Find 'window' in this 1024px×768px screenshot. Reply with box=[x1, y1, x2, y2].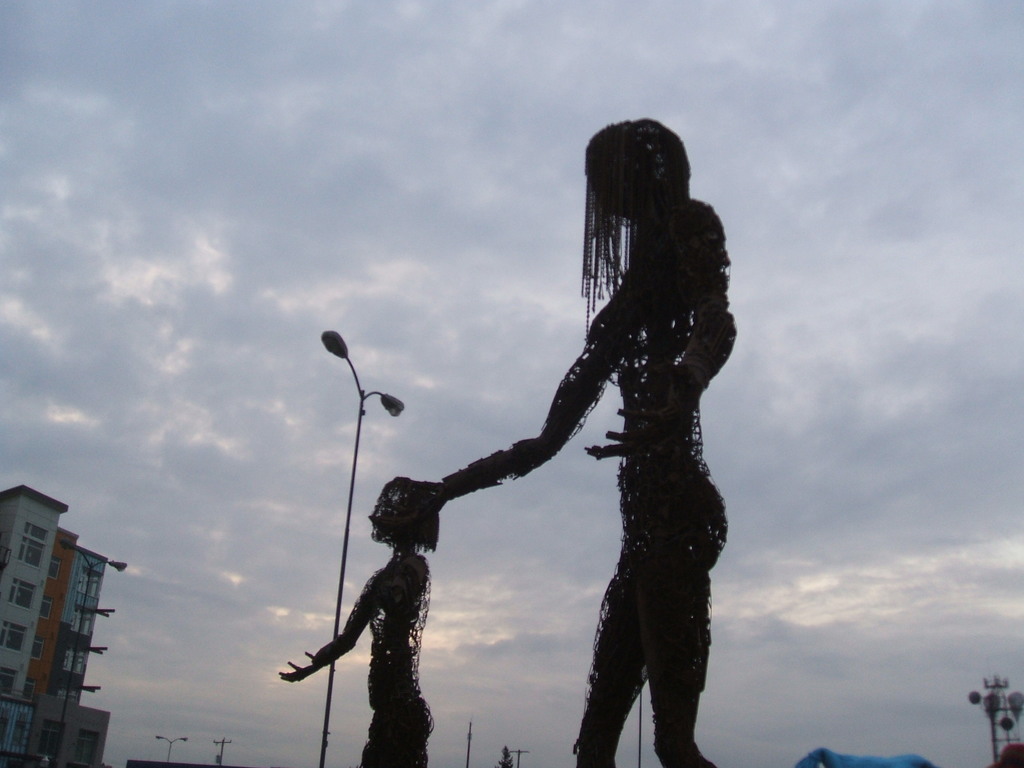
box=[76, 730, 100, 764].
